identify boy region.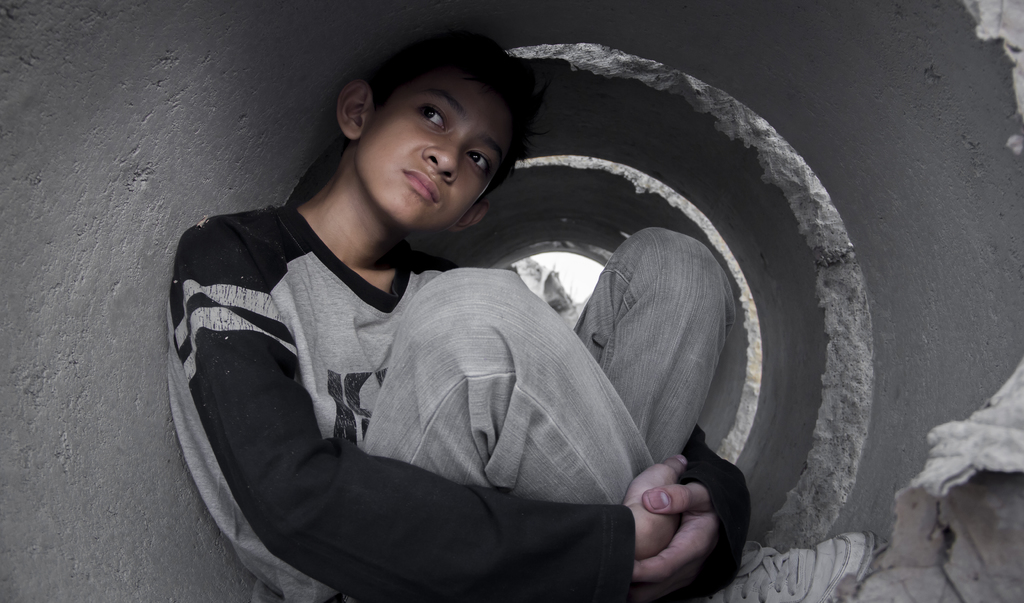
Region: <region>168, 29, 778, 601</region>.
